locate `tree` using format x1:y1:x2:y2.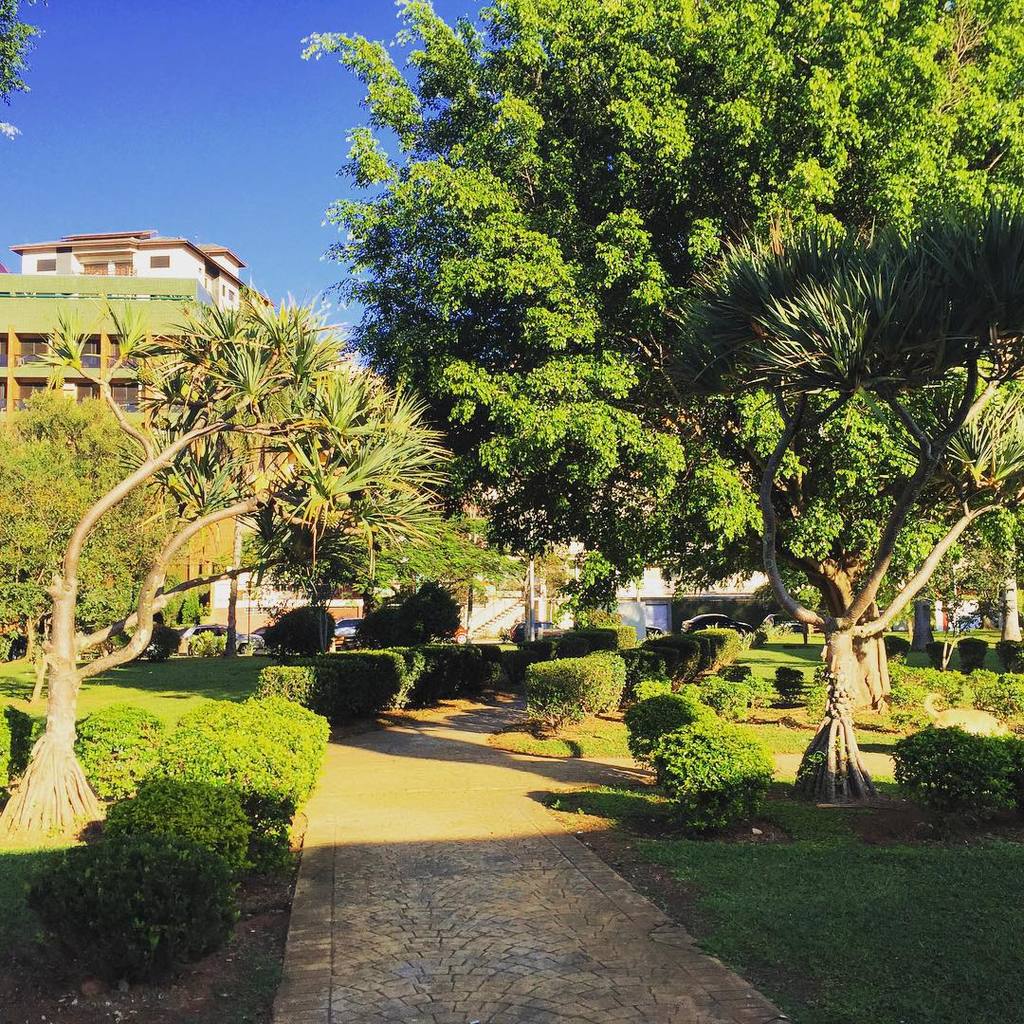
228:475:523:666.
